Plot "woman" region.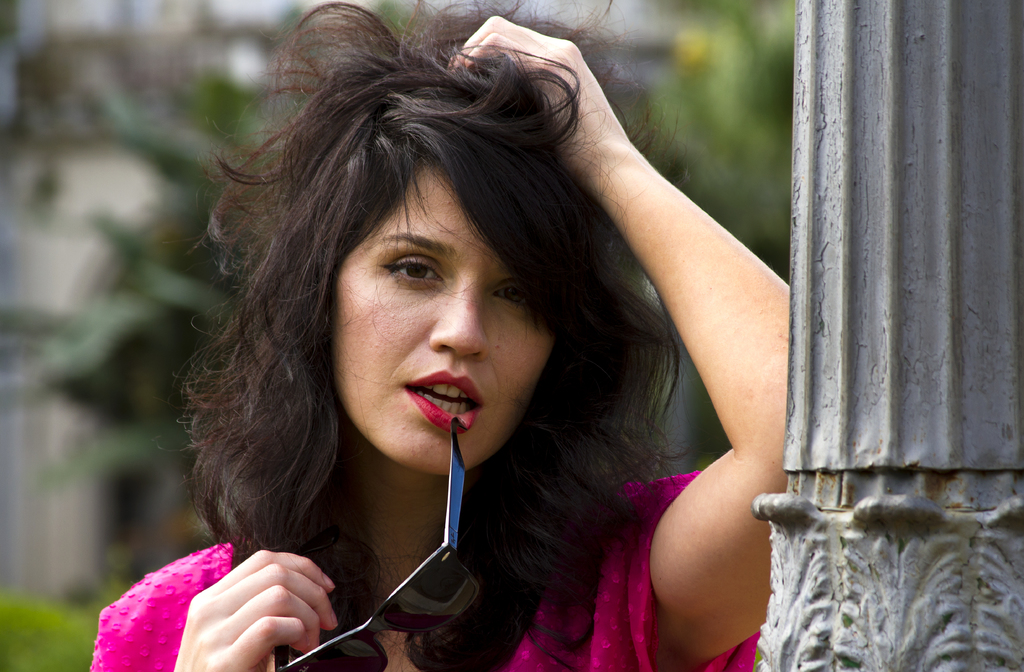
Plotted at [x1=93, y1=0, x2=796, y2=671].
